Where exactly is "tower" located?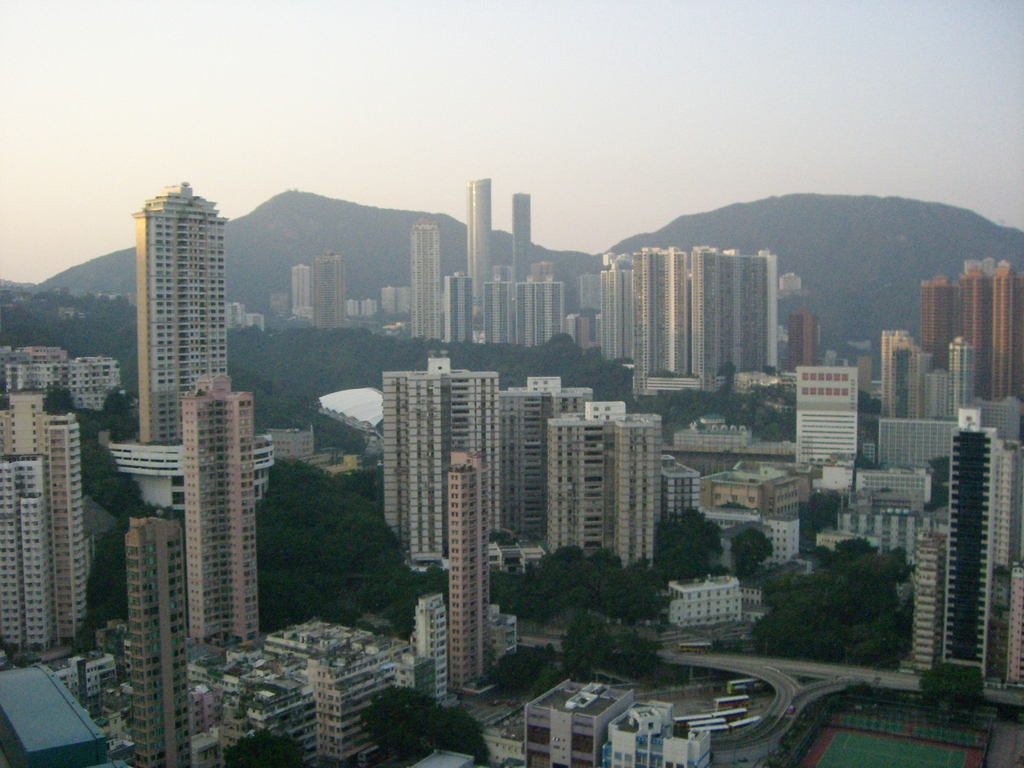
Its bounding box is [left=939, top=415, right=991, bottom=668].
